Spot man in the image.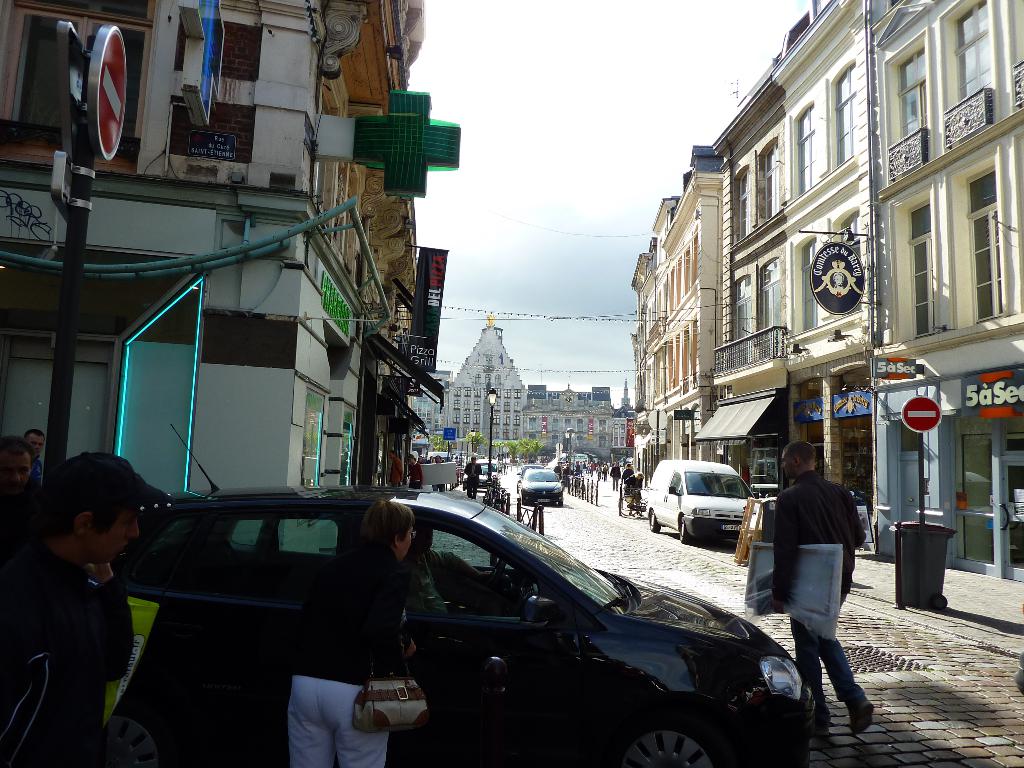
man found at (612, 462, 638, 495).
